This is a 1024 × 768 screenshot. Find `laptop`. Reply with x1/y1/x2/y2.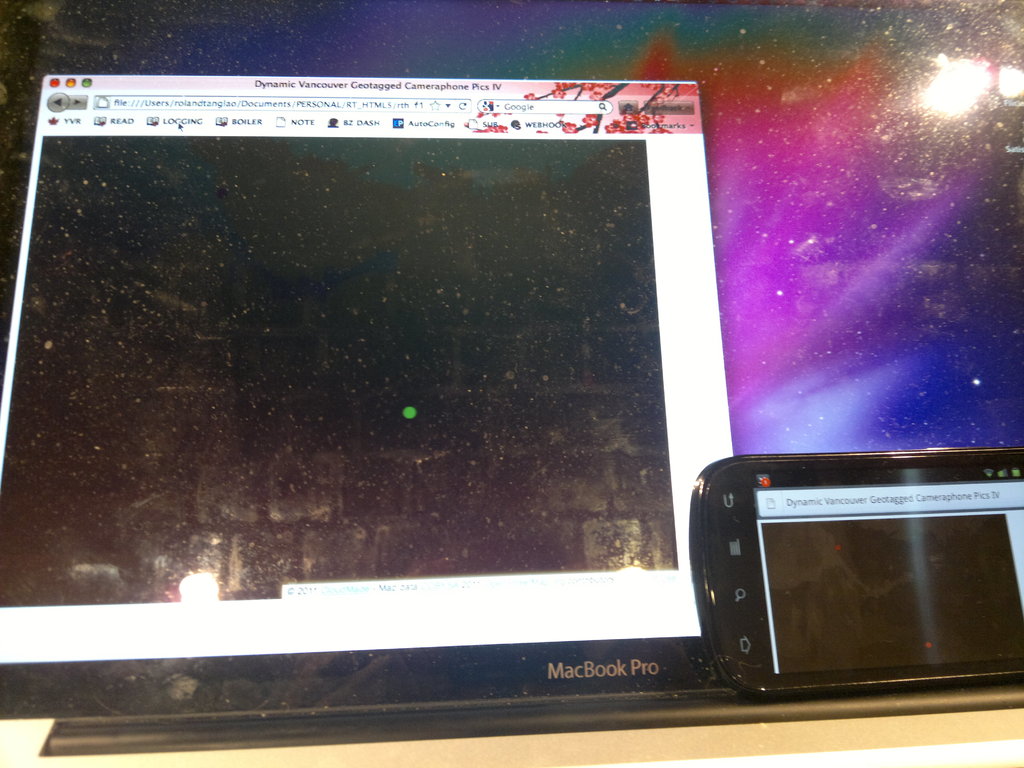
0/36/920/755.
